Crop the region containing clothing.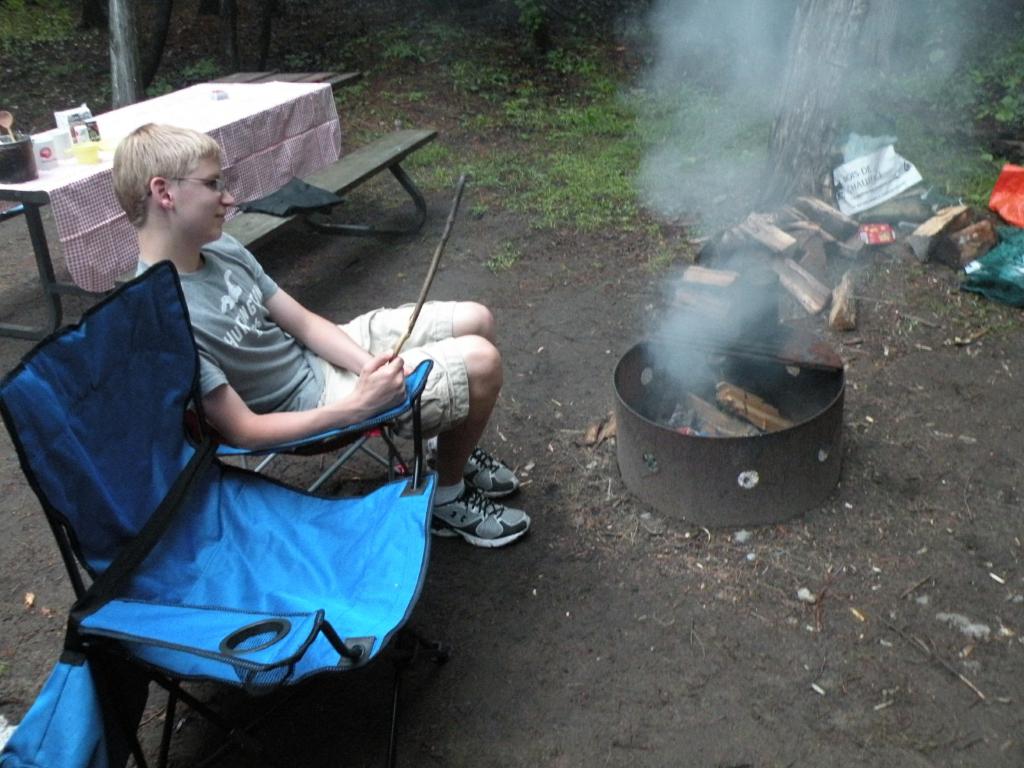
Crop region: [131, 223, 474, 500].
